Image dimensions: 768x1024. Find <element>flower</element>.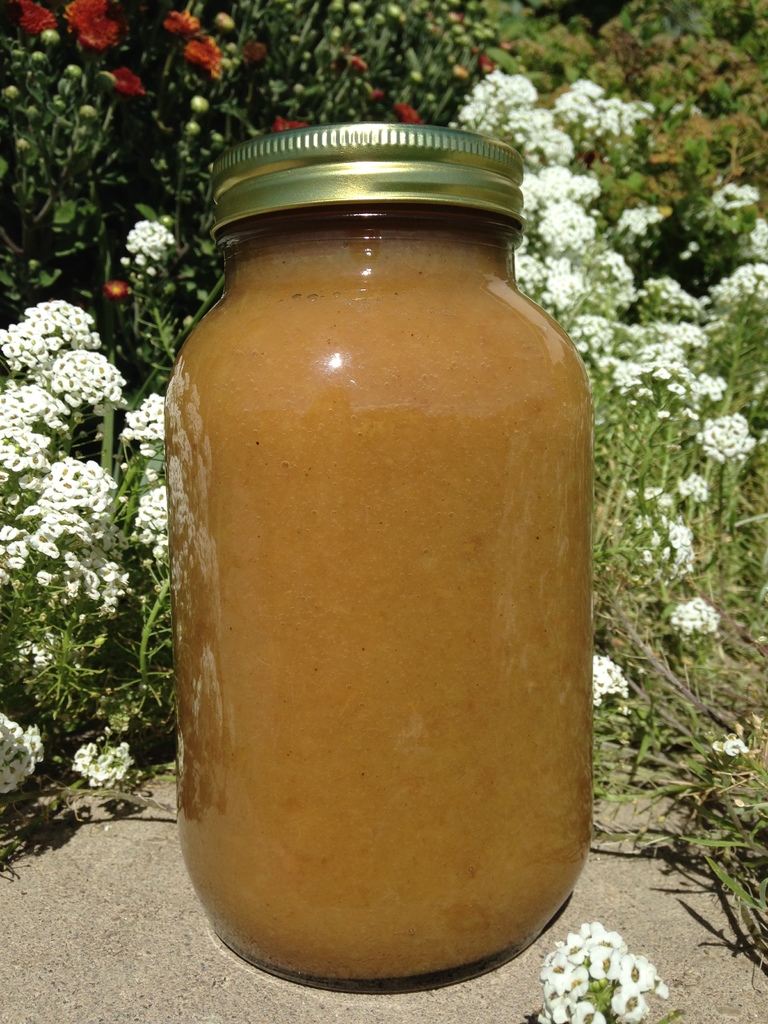
left=611, top=988, right=648, bottom=1023.
